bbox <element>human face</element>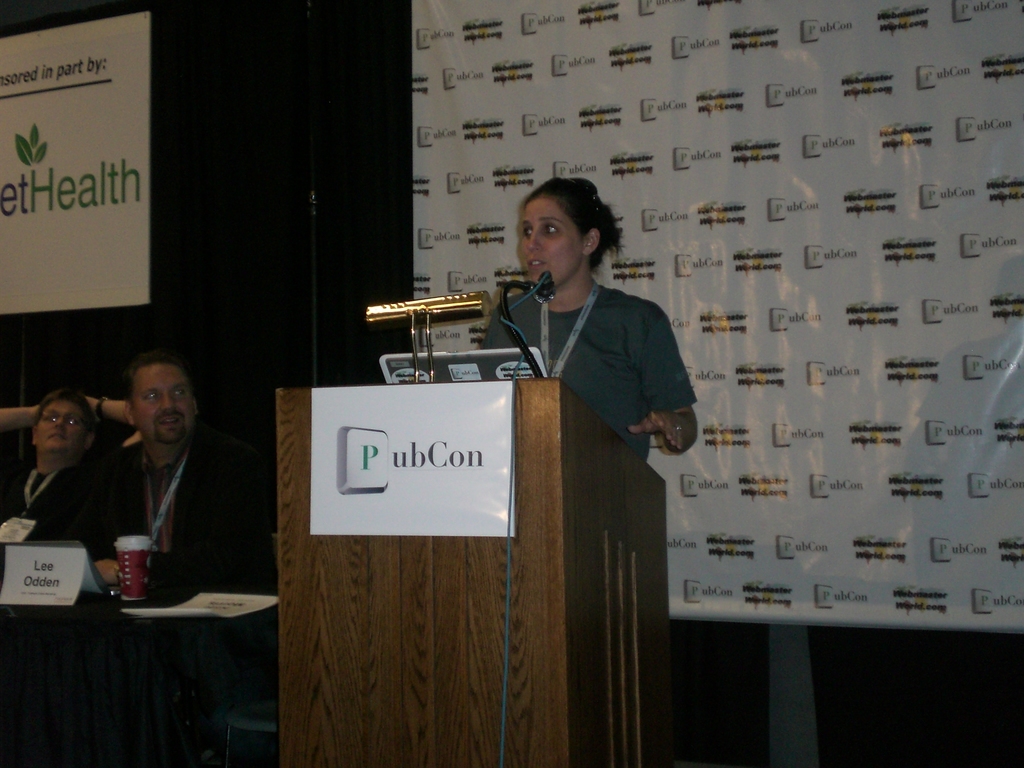
(left=137, top=367, right=194, bottom=442)
